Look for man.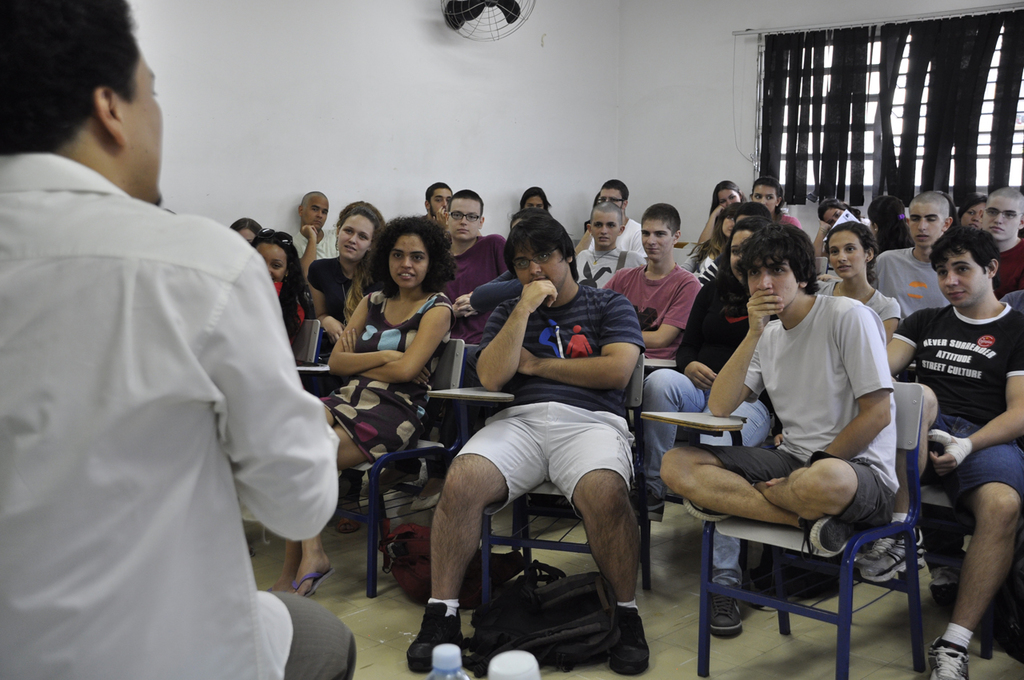
Found: {"left": 594, "top": 198, "right": 706, "bottom": 365}.
